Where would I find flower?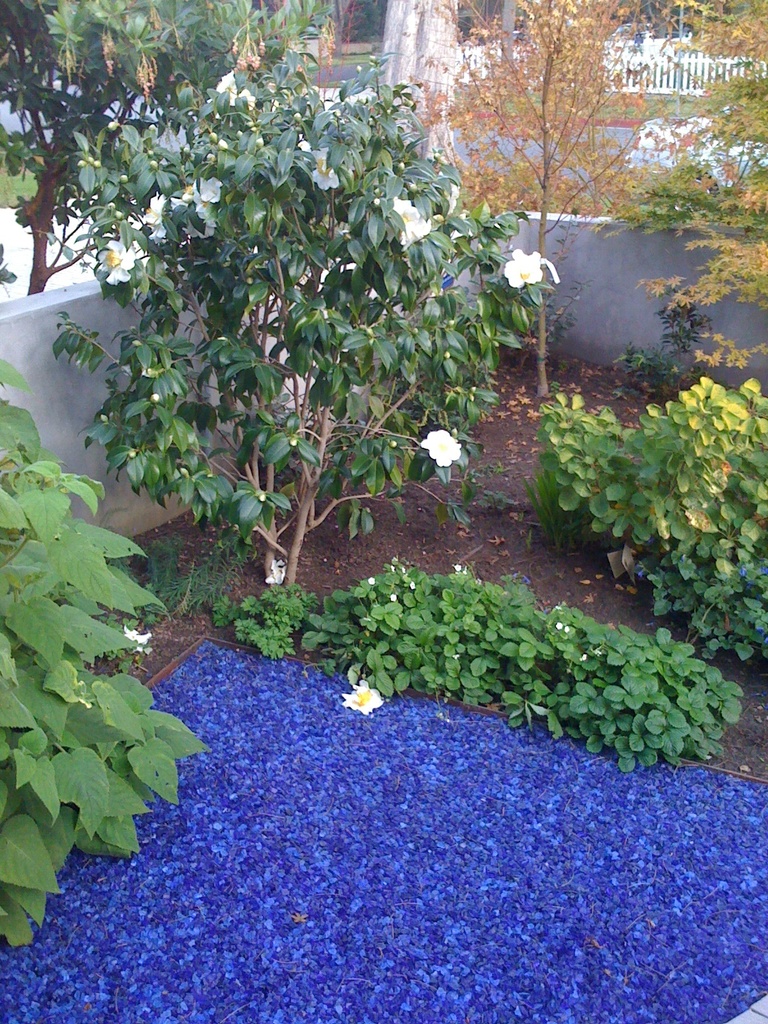
At 214:67:262:113.
